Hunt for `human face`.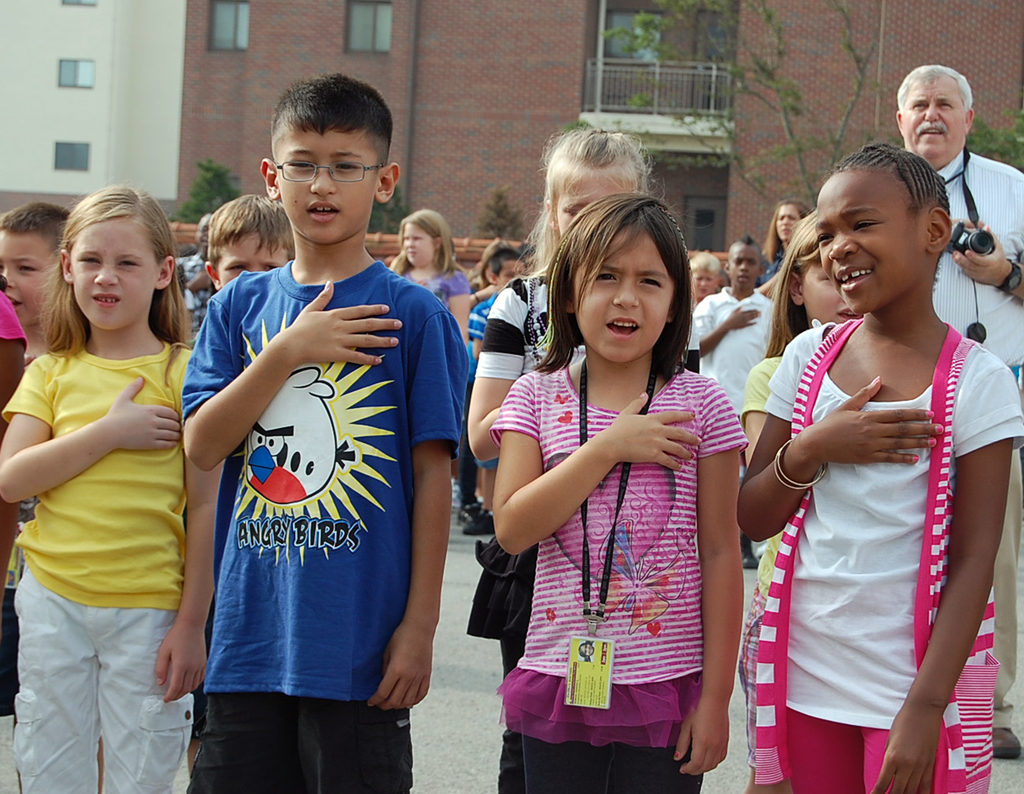
Hunted down at locate(277, 130, 381, 241).
